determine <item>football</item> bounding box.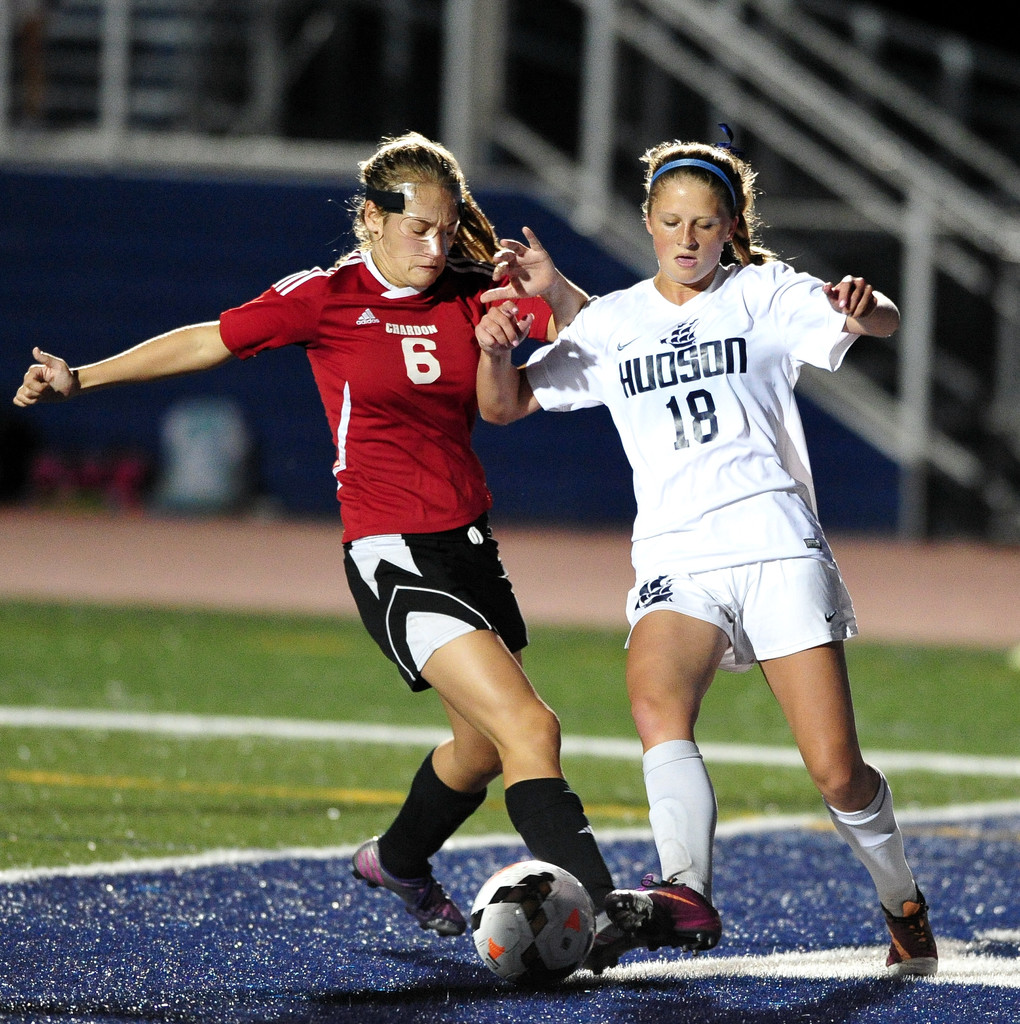
Determined: bbox(468, 858, 599, 984).
